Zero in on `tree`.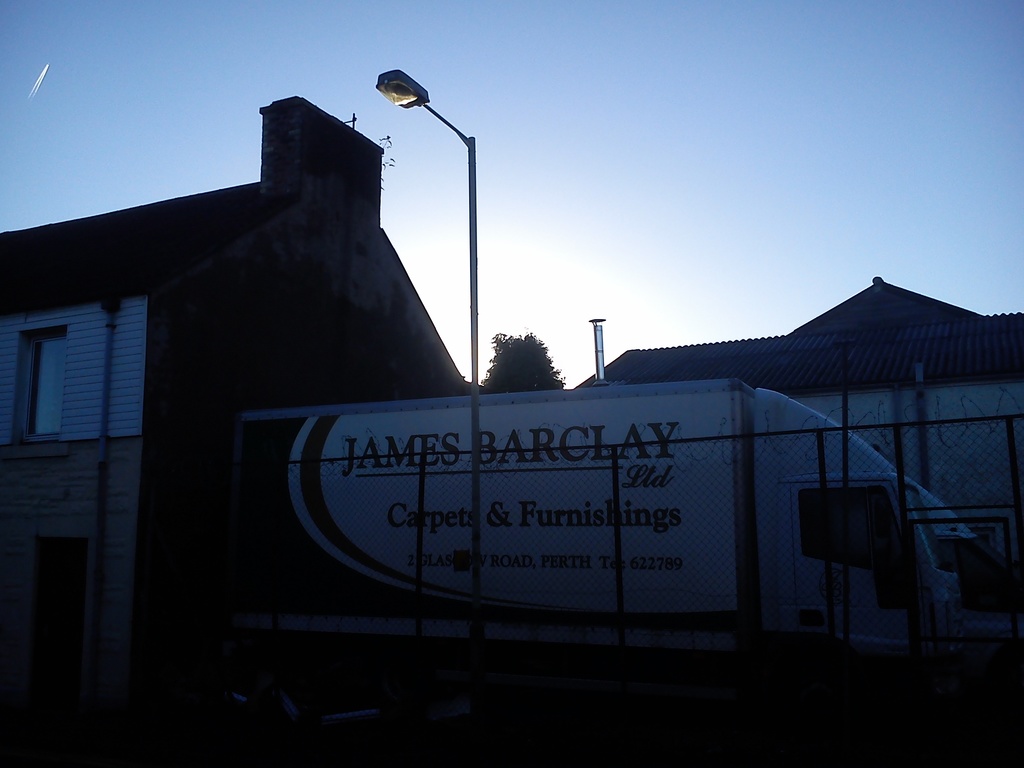
Zeroed in: <bbox>479, 319, 563, 399</bbox>.
